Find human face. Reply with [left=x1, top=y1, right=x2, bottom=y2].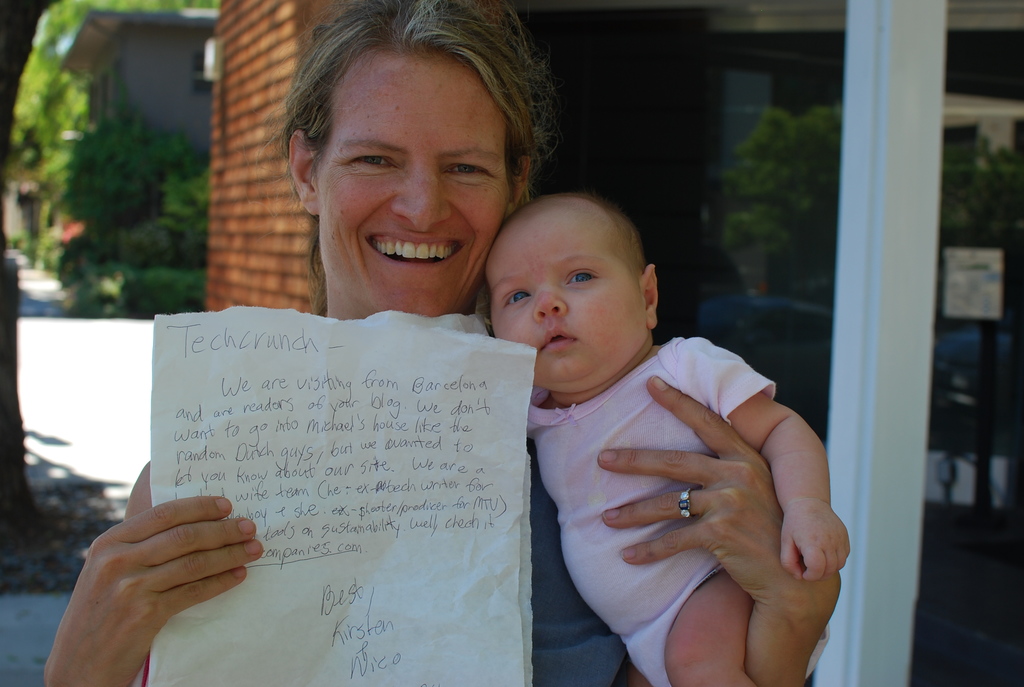
[left=486, top=212, right=650, bottom=385].
